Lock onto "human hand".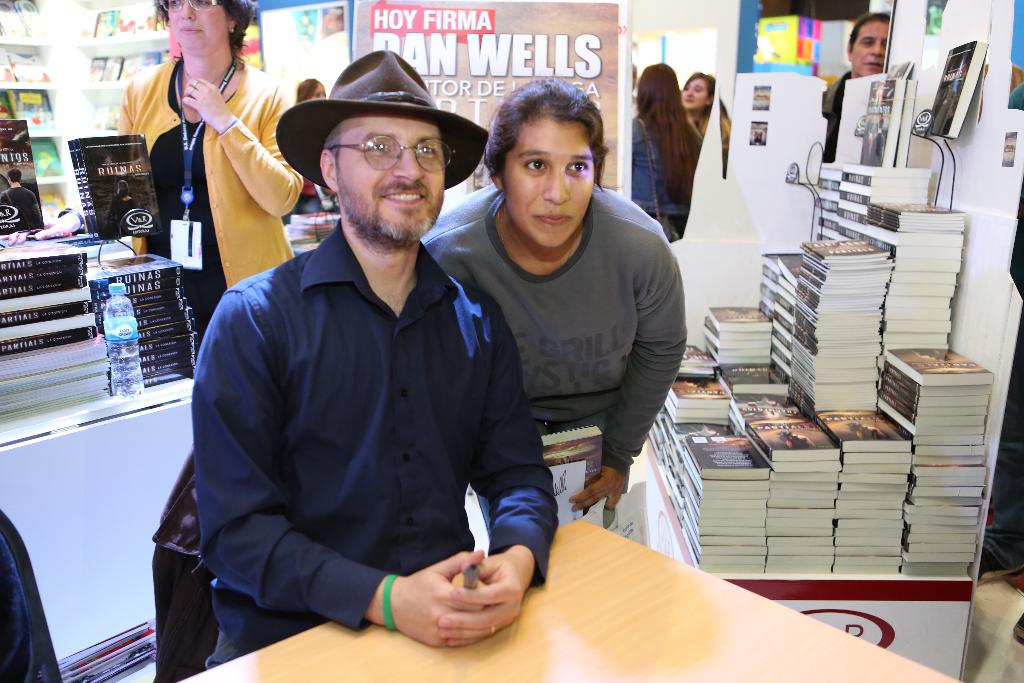
Locked: bbox=[0, 216, 72, 246].
